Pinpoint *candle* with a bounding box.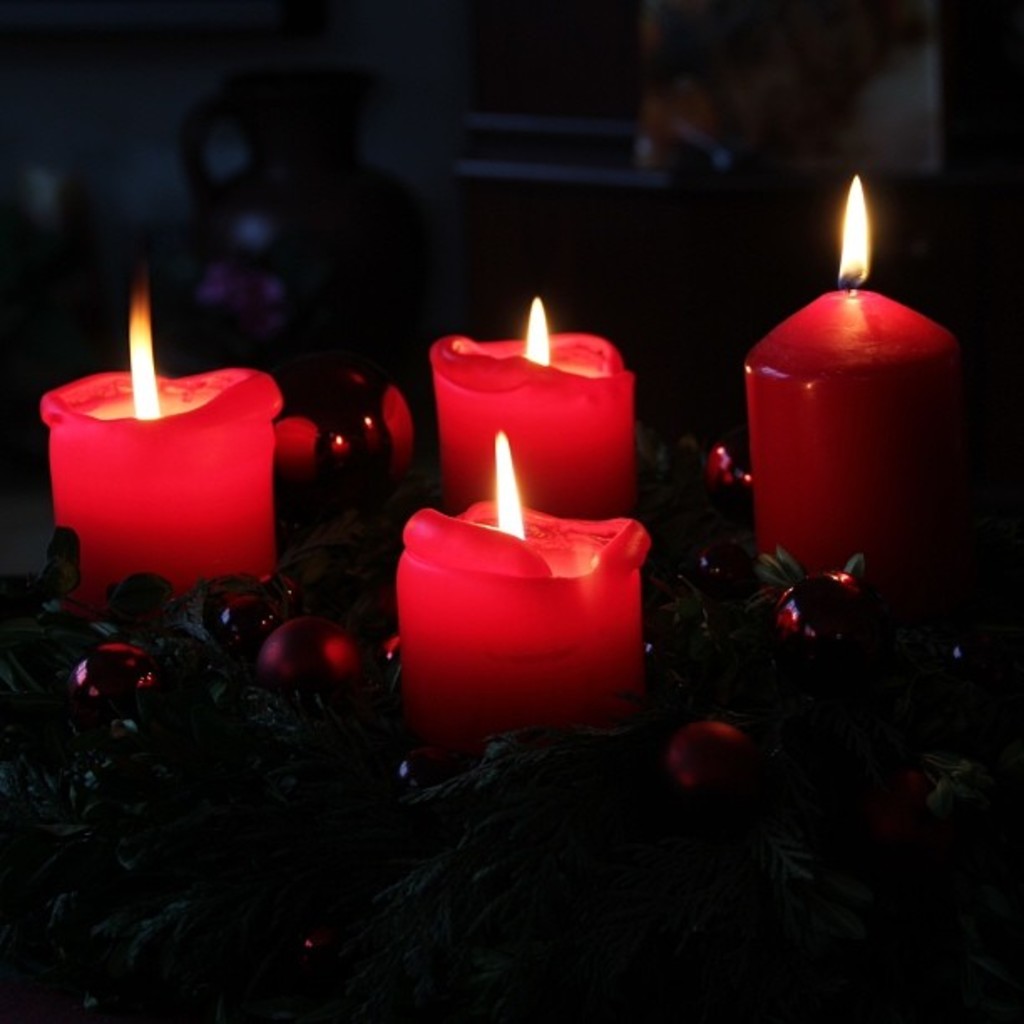
<box>440,289,639,515</box>.
